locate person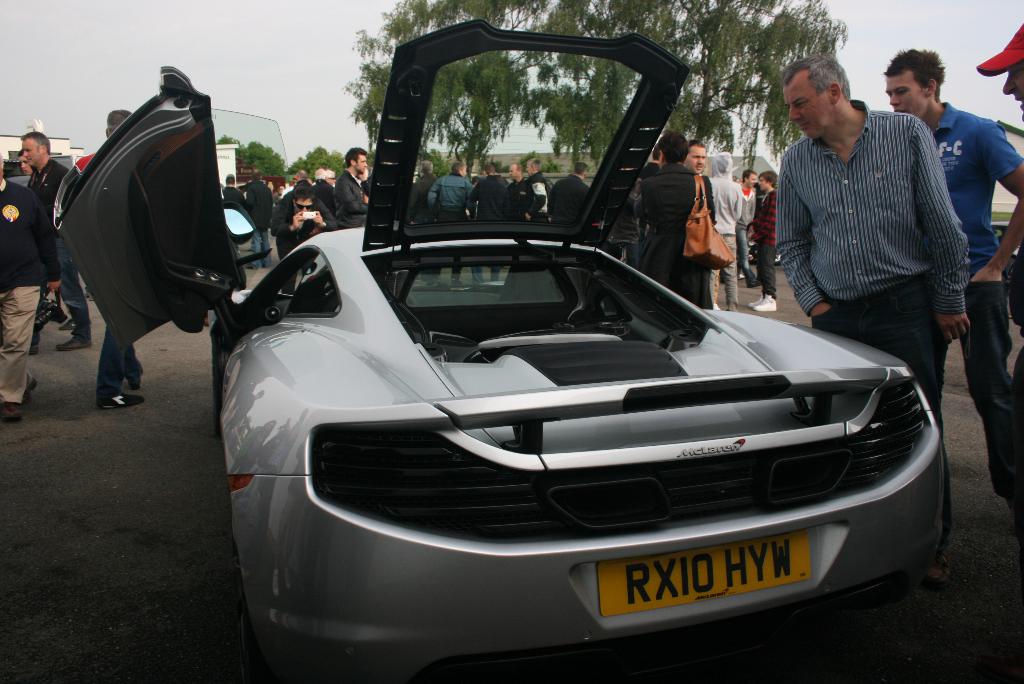
select_region(886, 45, 1023, 582)
